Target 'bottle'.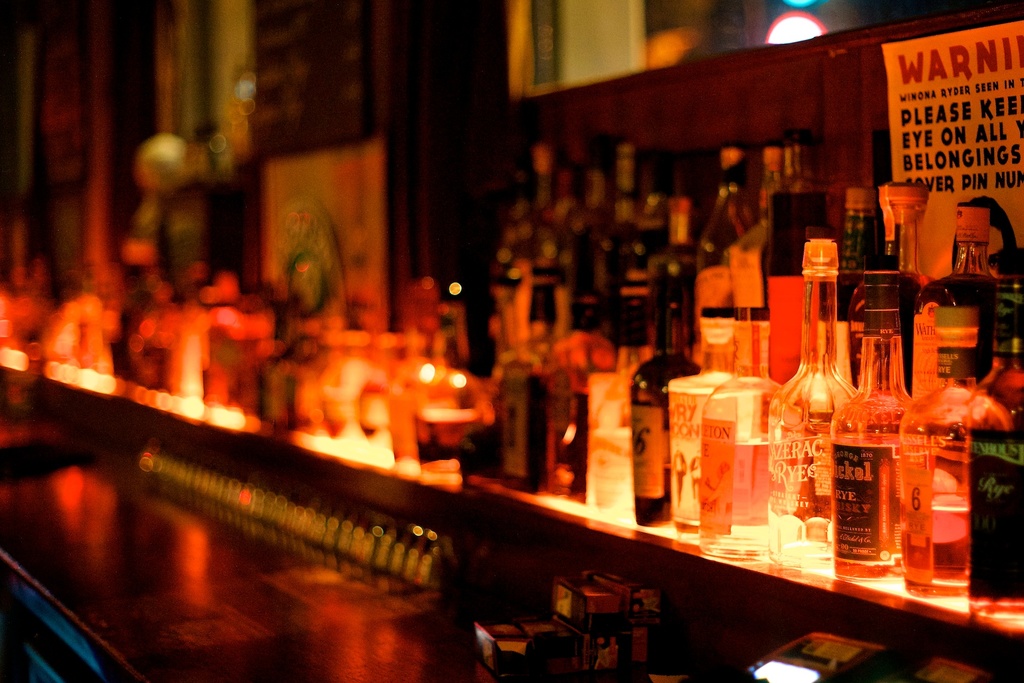
Target region: left=834, top=186, right=884, bottom=381.
